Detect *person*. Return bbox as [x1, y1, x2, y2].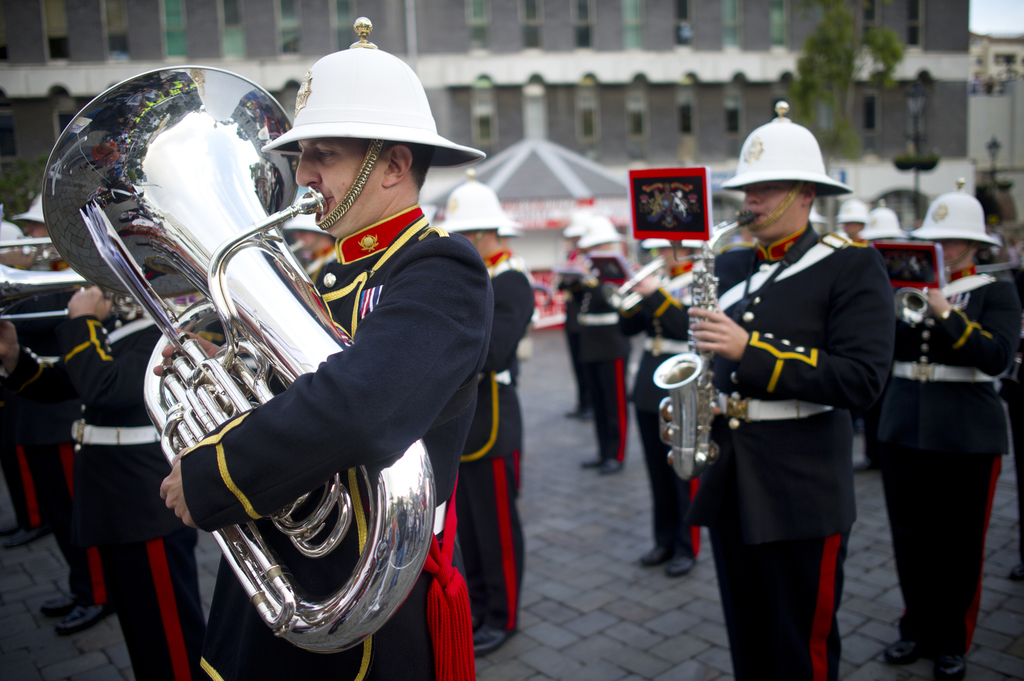
[61, 288, 212, 680].
